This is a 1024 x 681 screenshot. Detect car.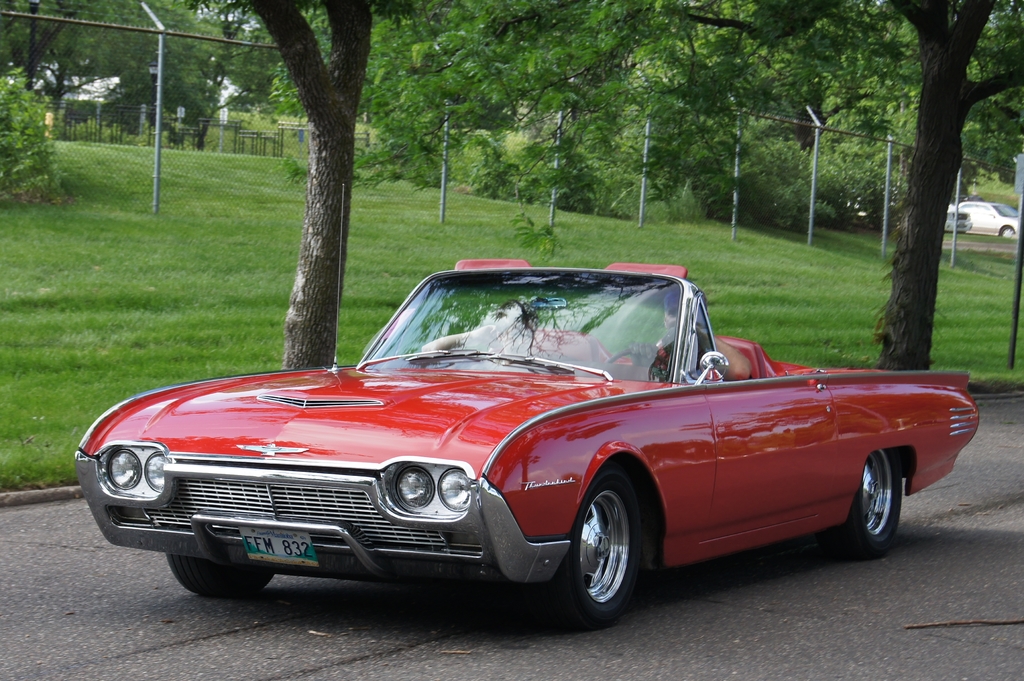
<box>958,202,1018,239</box>.
